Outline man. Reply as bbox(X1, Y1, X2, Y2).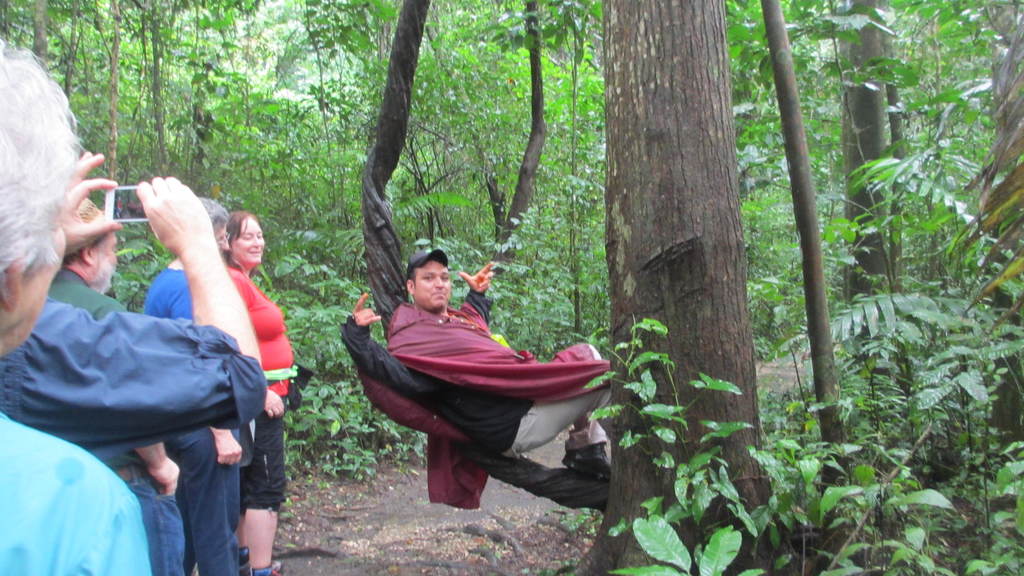
bbox(358, 230, 614, 535).
